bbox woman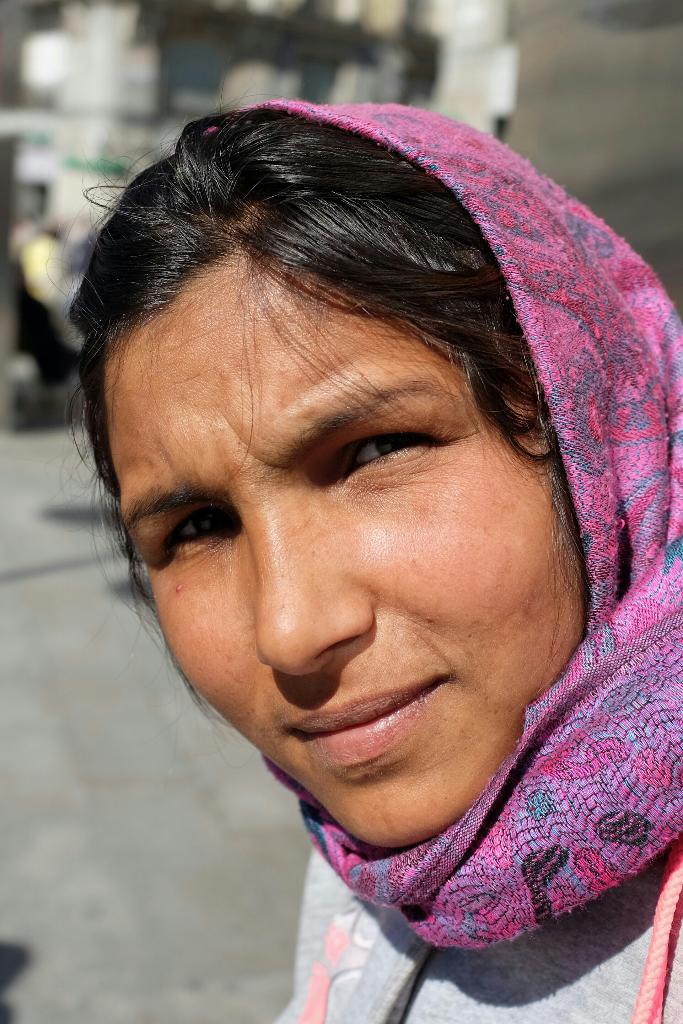
<bbox>65, 104, 682, 1009</bbox>
